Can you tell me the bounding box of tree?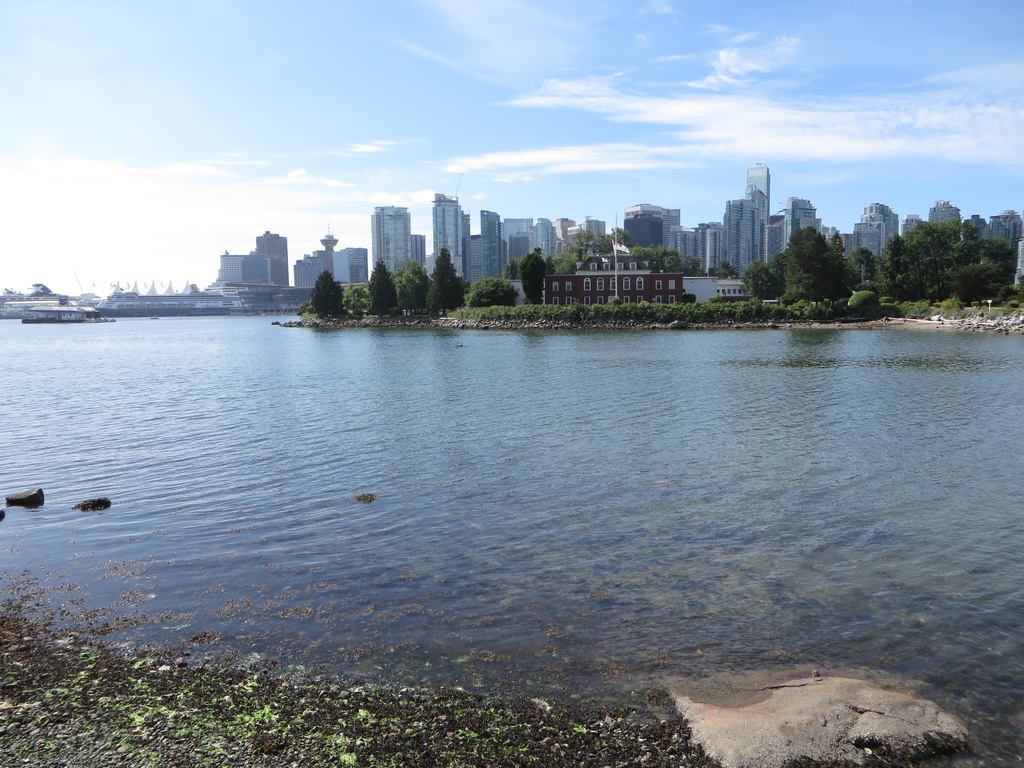
<region>661, 255, 733, 285</region>.
